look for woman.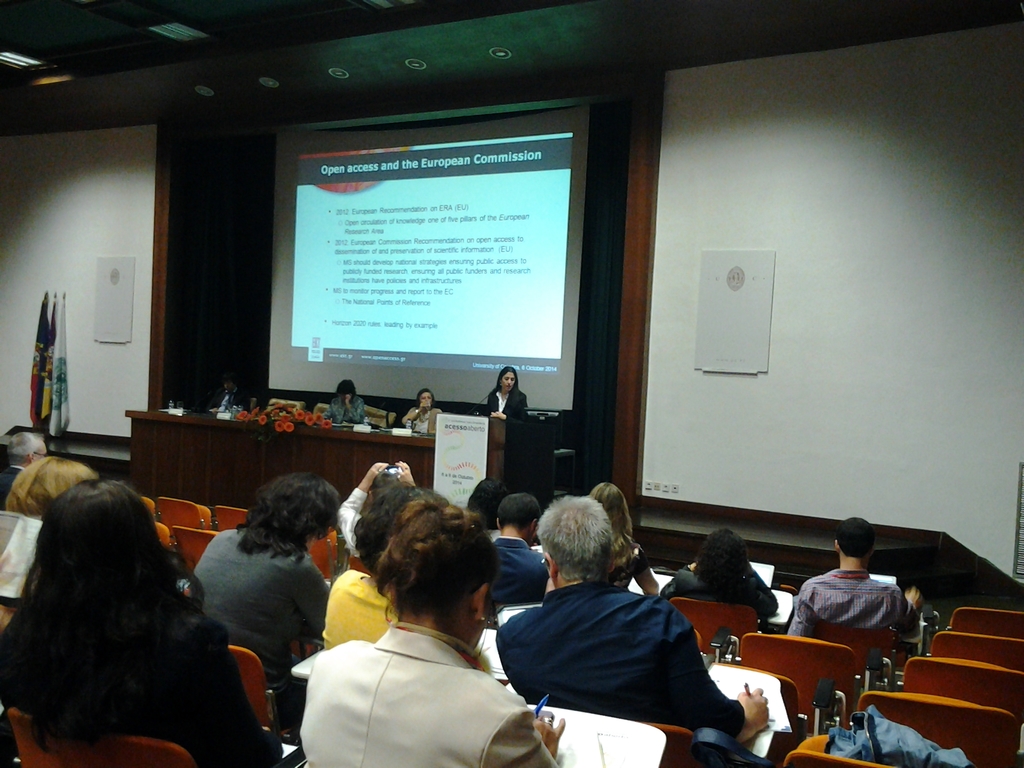
Found: pyautogui.locateOnScreen(388, 389, 443, 433).
